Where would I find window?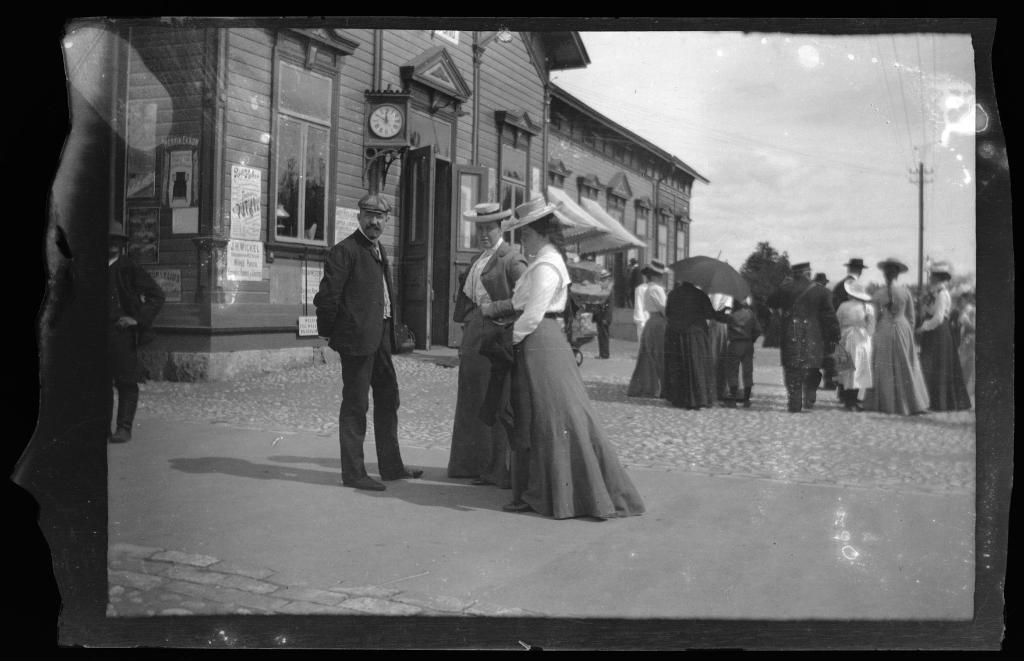
At 608,190,623,252.
